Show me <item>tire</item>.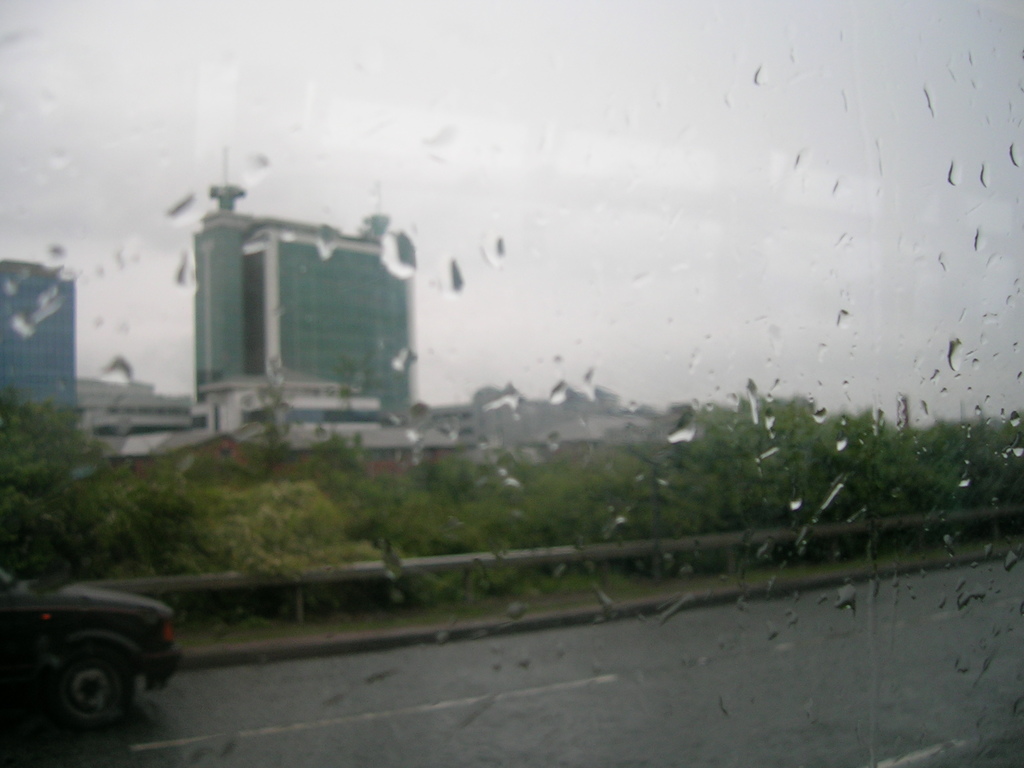
<item>tire</item> is here: (left=60, top=643, right=146, bottom=725).
